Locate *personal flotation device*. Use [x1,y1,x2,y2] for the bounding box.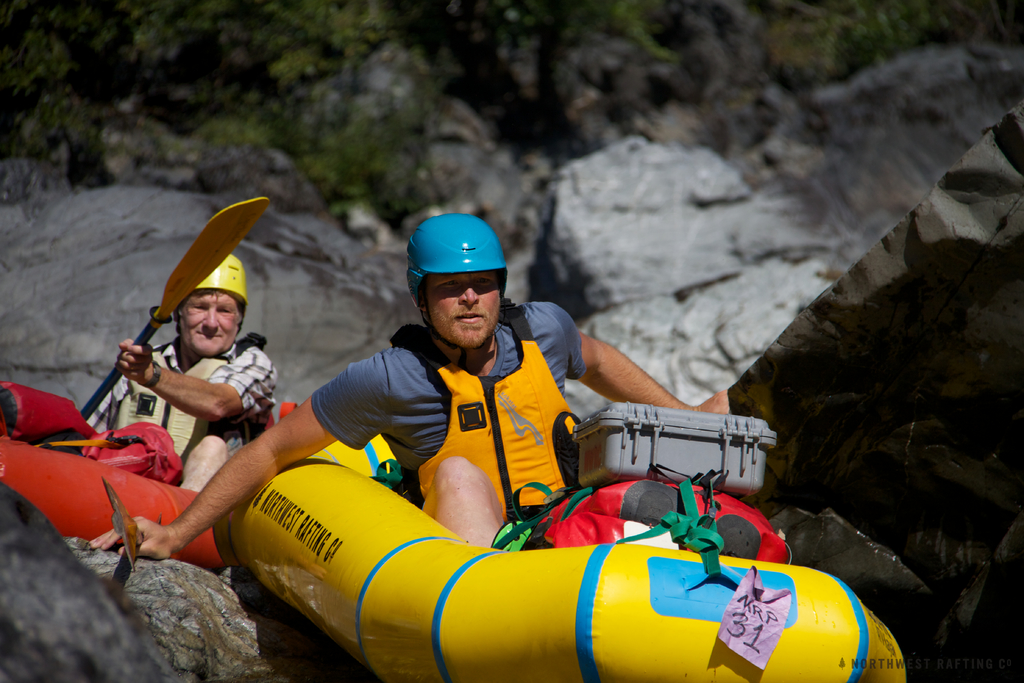
[379,293,575,527].
